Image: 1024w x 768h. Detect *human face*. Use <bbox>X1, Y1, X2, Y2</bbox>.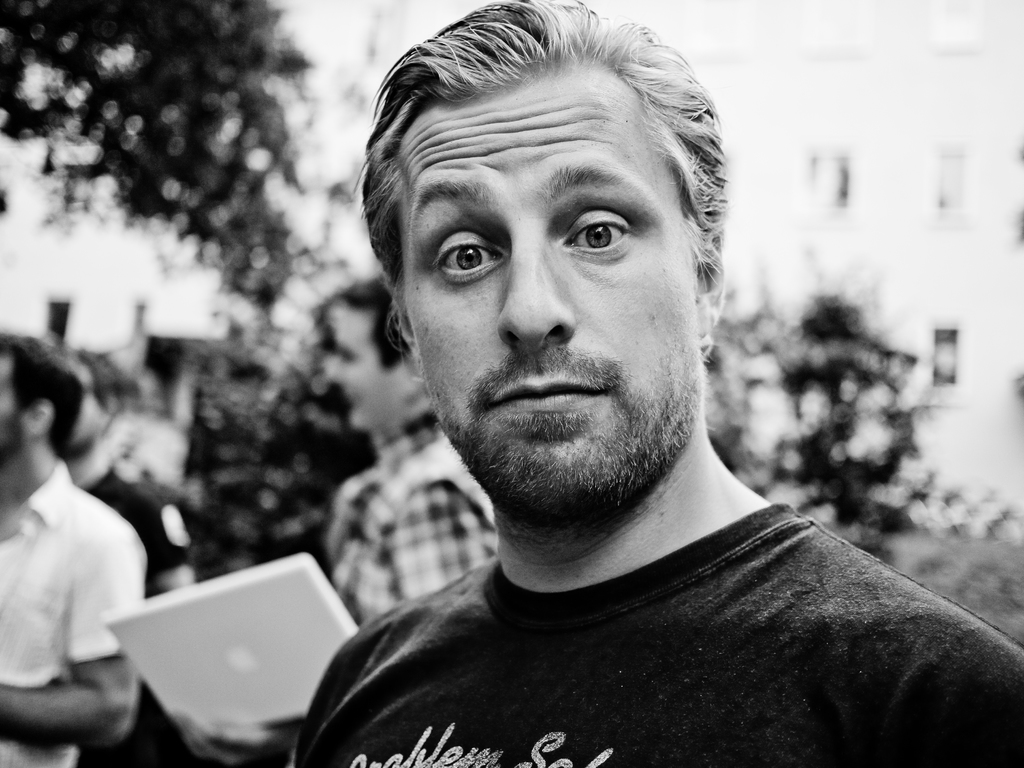
<bbox>62, 362, 108, 454</bbox>.
